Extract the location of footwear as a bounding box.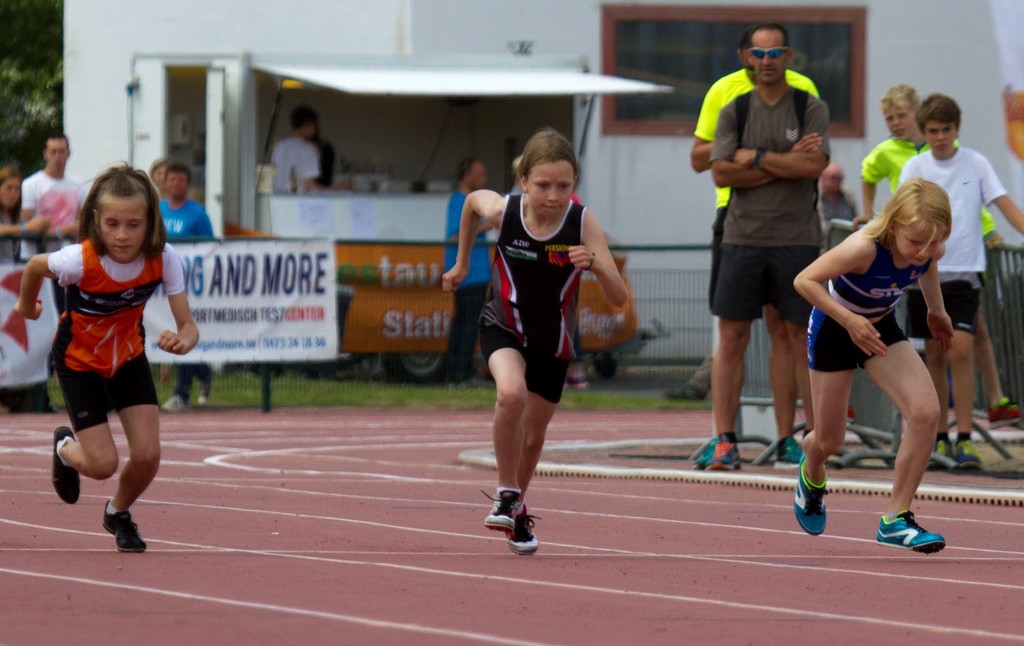
776:439:807:469.
